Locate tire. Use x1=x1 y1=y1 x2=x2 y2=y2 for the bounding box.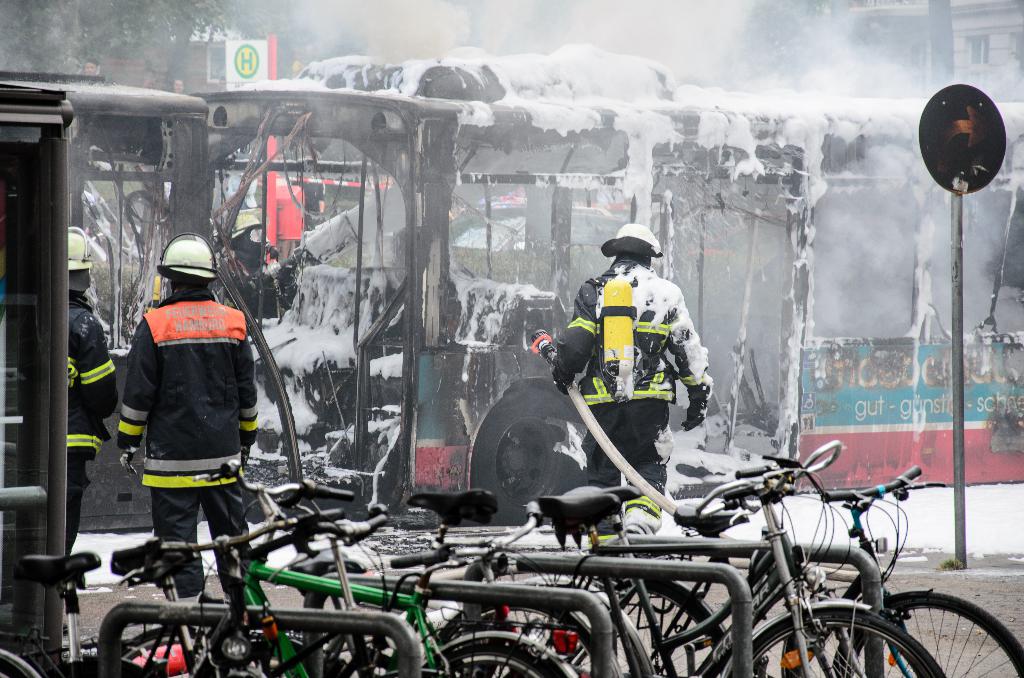
x1=117 y1=628 x2=257 y2=677.
